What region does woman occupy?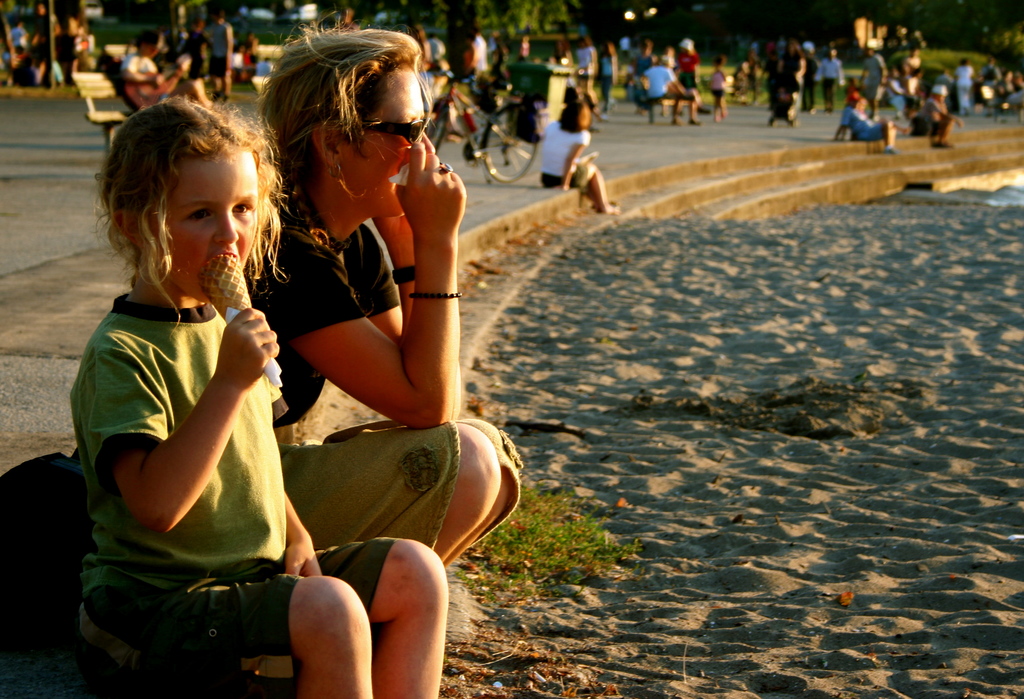
crop(258, 0, 478, 612).
